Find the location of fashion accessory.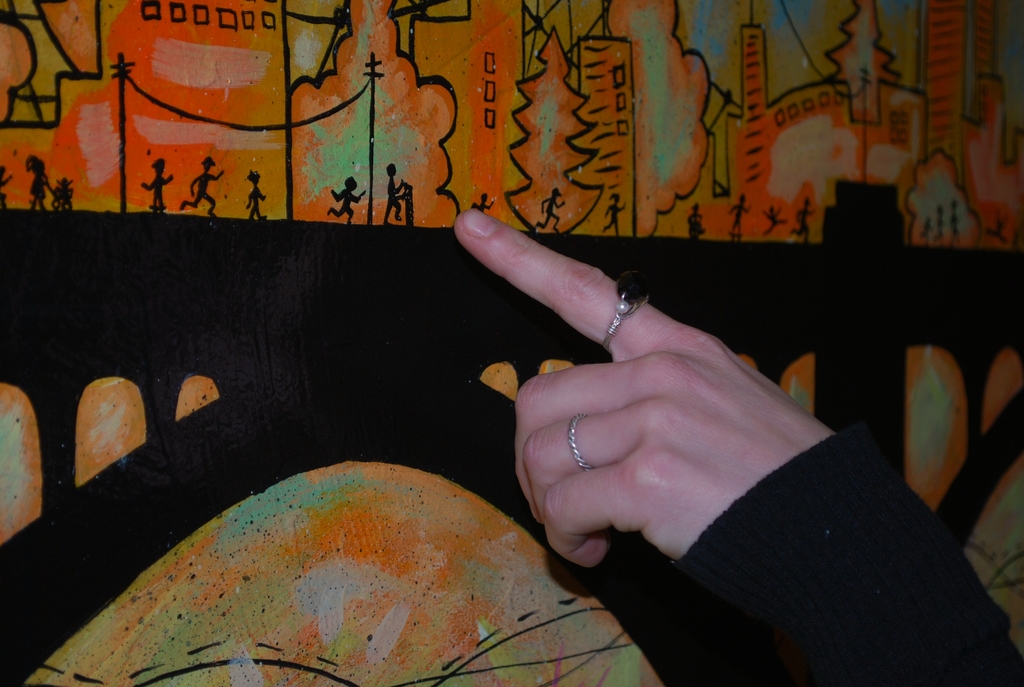
Location: Rect(600, 269, 650, 354).
